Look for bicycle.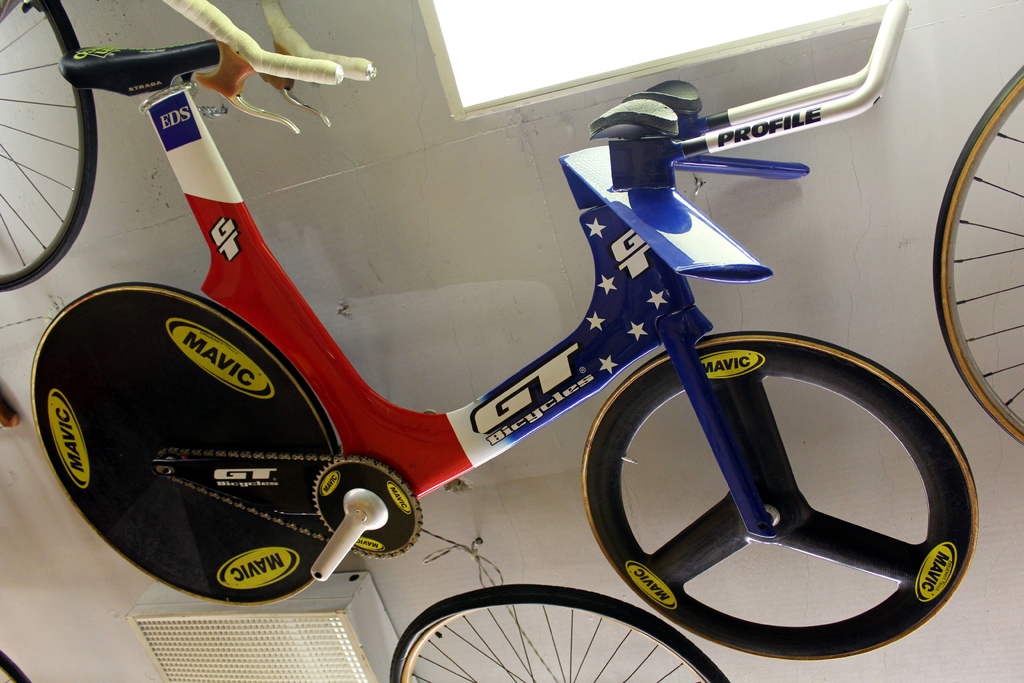
Found: locate(32, 37, 983, 658).
